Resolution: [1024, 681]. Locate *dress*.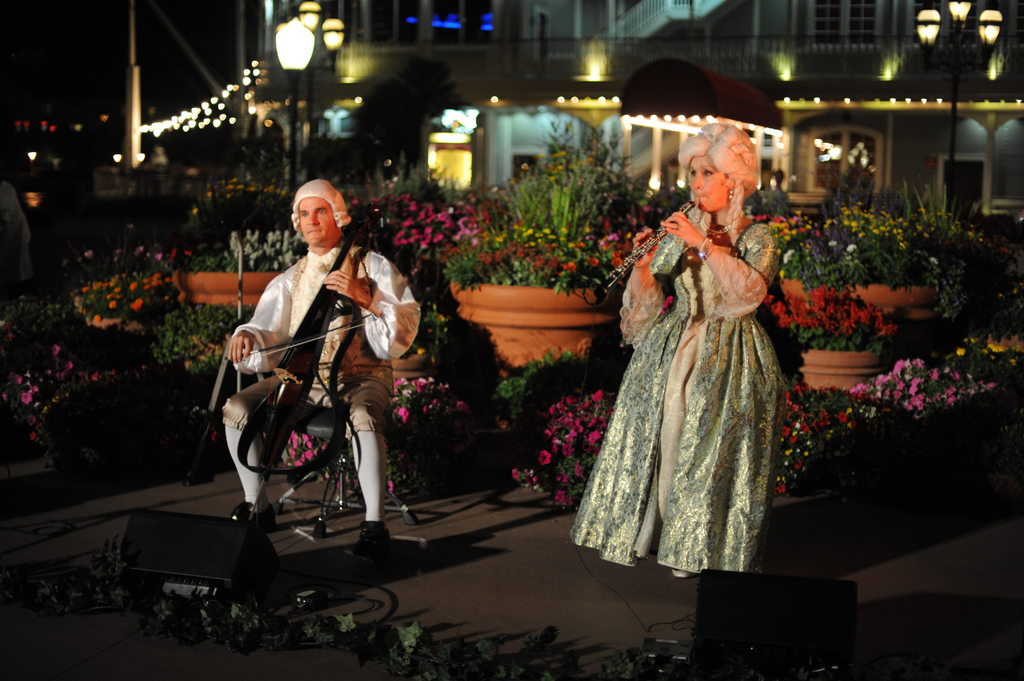
detection(570, 222, 788, 579).
